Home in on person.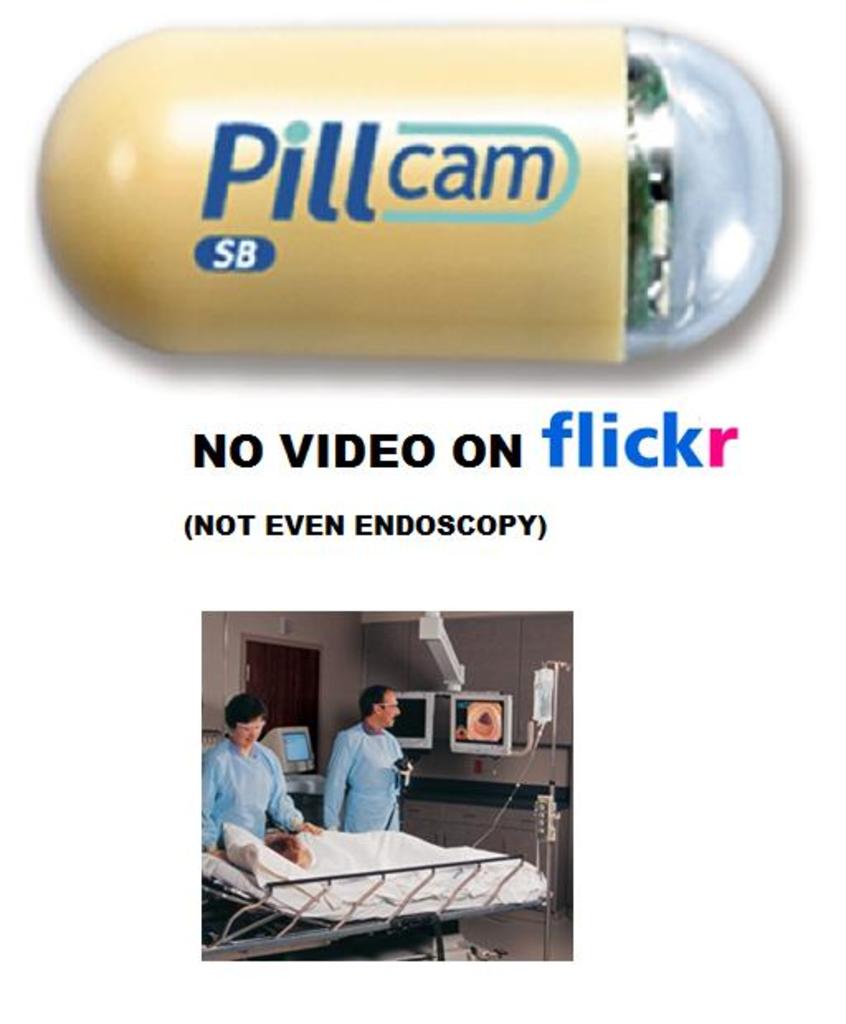
Homed in at [x1=321, y1=682, x2=405, y2=832].
